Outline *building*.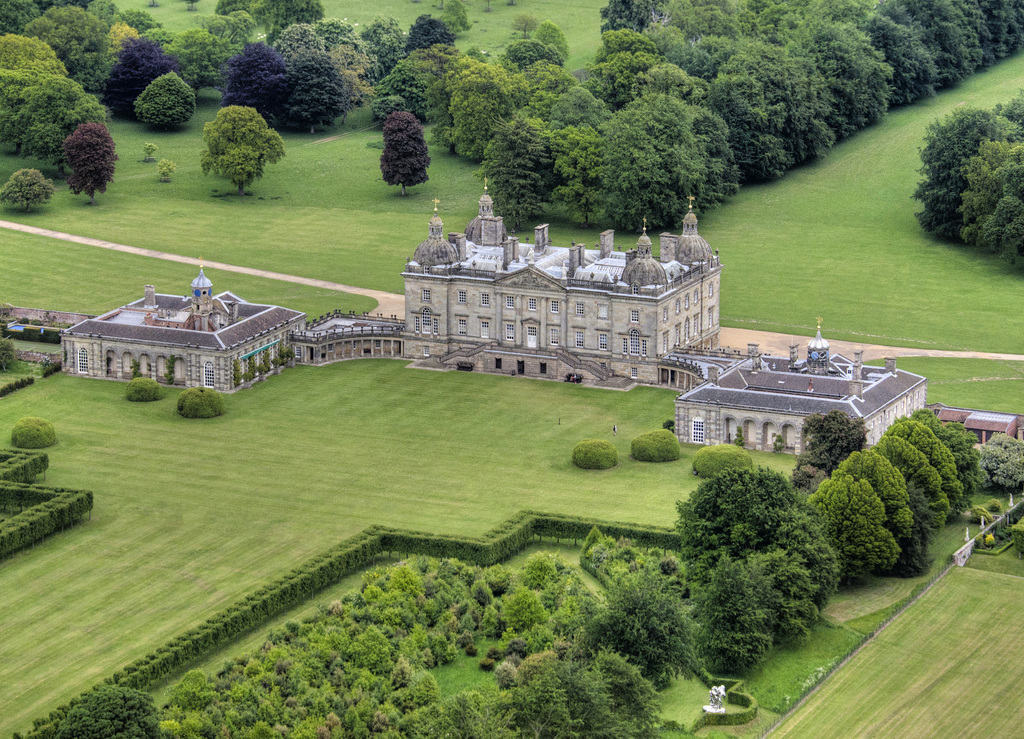
Outline: <region>61, 191, 926, 462</region>.
